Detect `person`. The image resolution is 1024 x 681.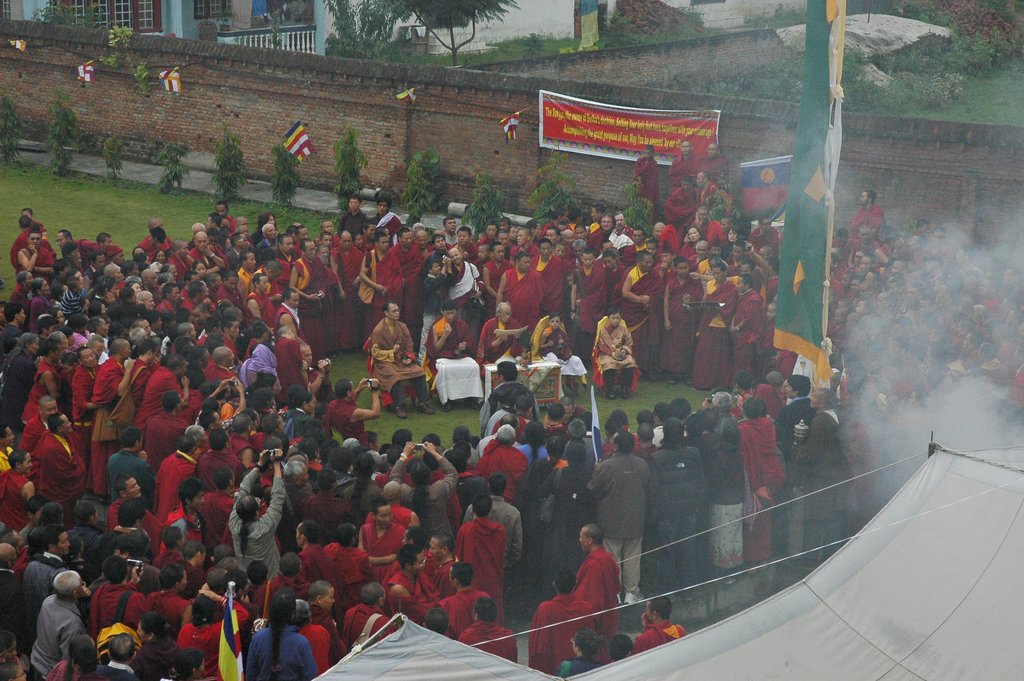
bbox=(456, 496, 506, 620).
